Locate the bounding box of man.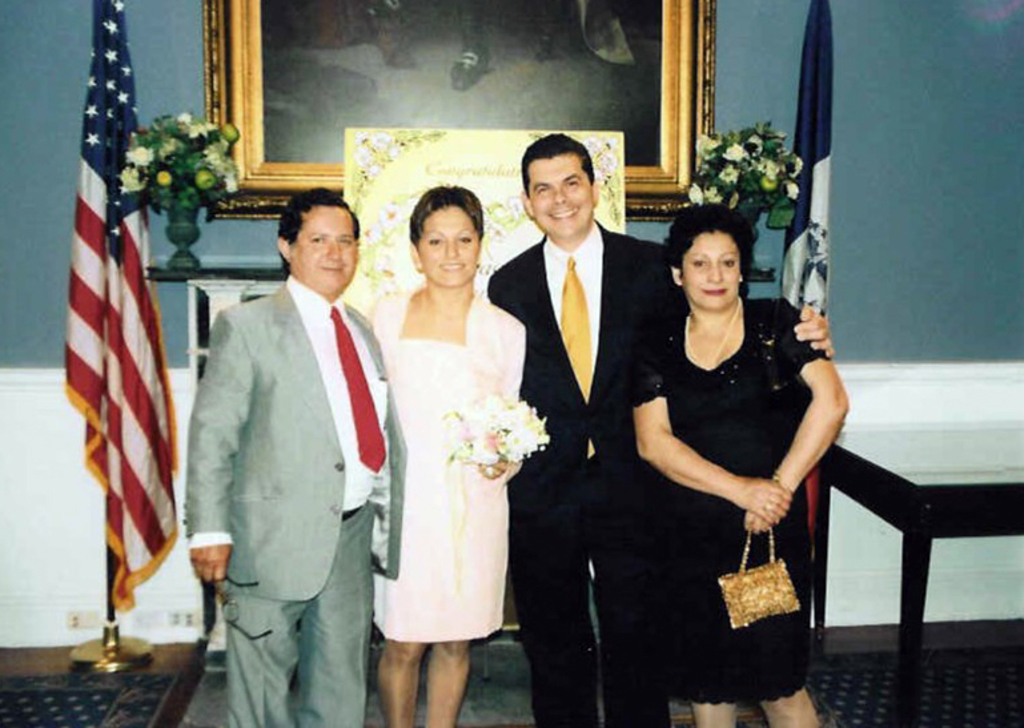
Bounding box: (x1=165, y1=172, x2=394, y2=719).
